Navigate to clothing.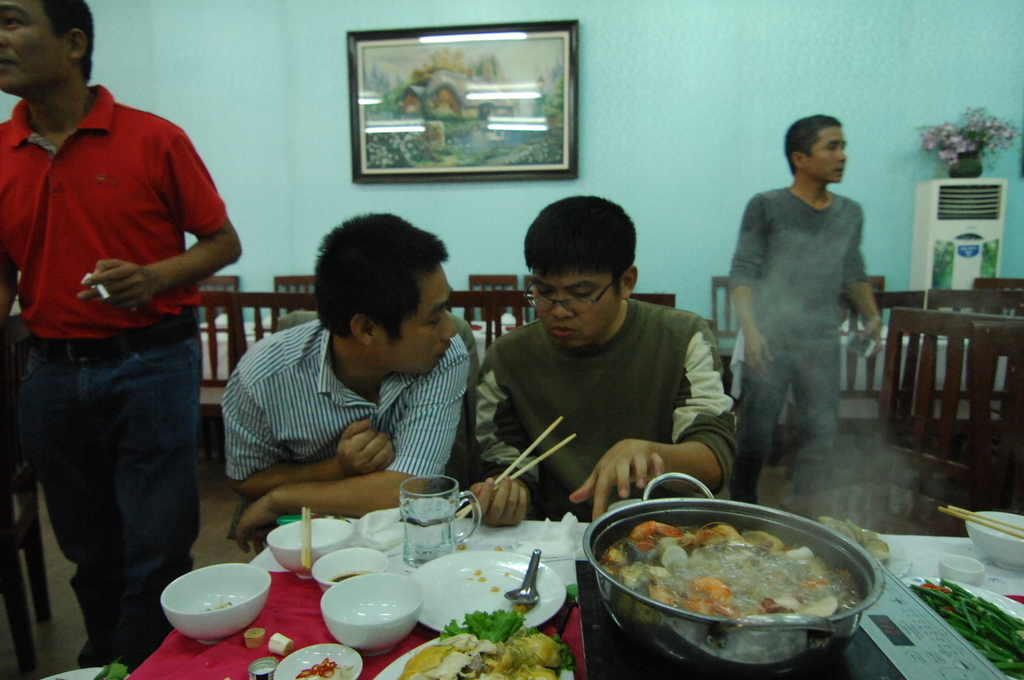
Navigation target: [x1=734, y1=143, x2=887, y2=481].
